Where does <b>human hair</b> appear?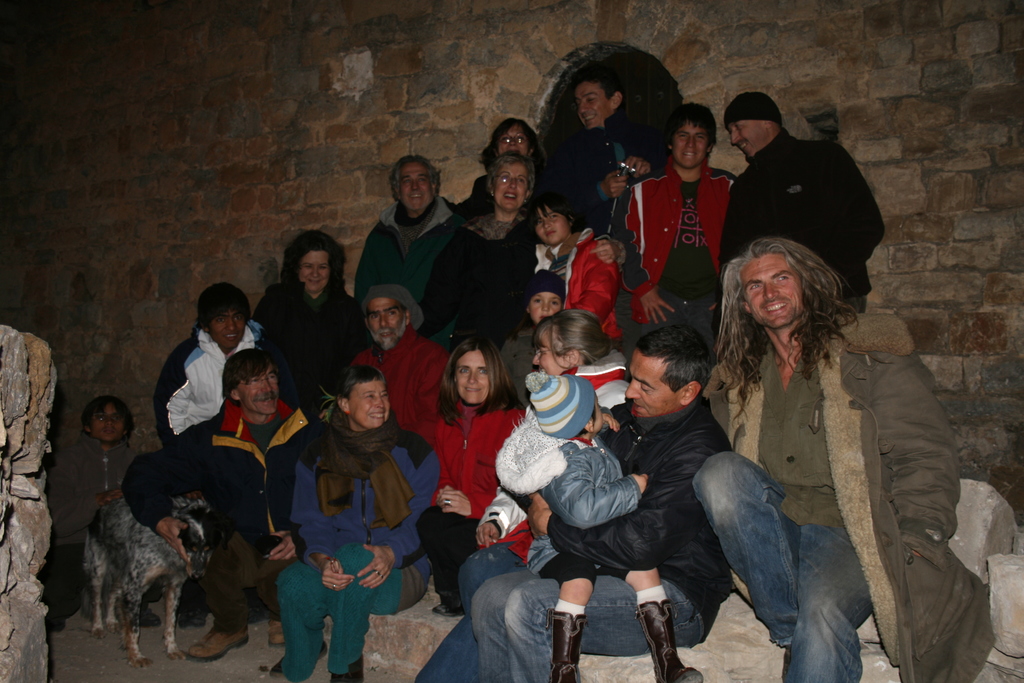
Appears at region(197, 279, 253, 333).
